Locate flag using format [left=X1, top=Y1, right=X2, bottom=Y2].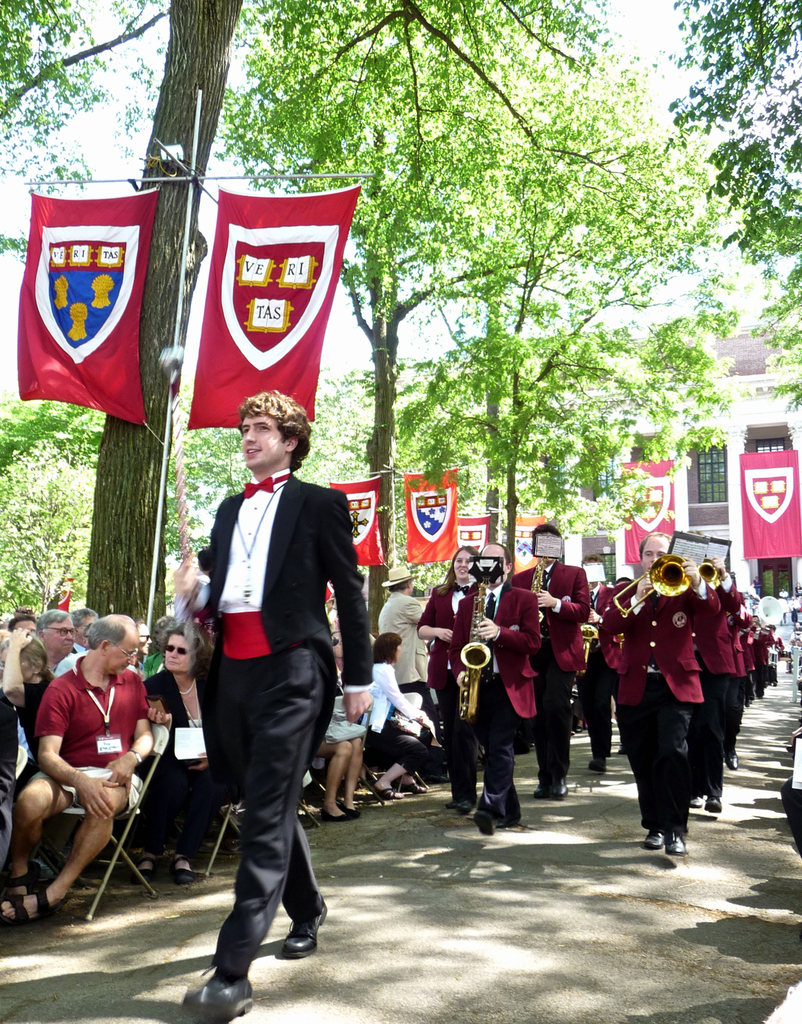
[left=12, top=188, right=160, bottom=423].
